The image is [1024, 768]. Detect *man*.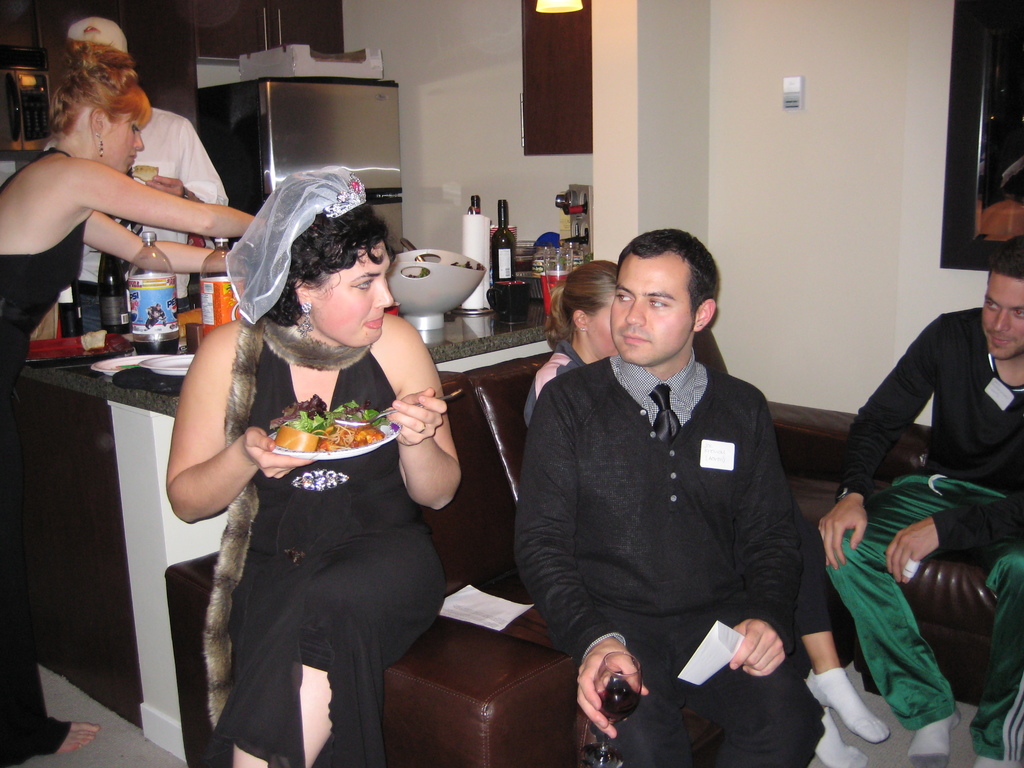
Detection: 46, 13, 230, 331.
